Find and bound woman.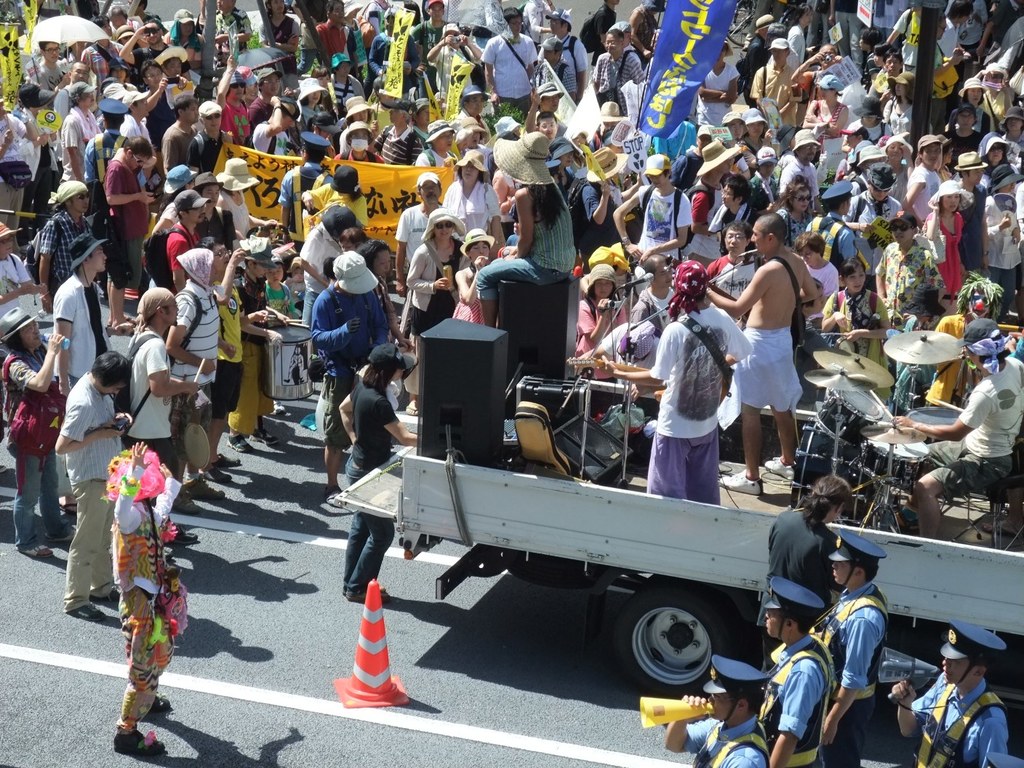
Bound: left=783, top=171, right=815, bottom=236.
